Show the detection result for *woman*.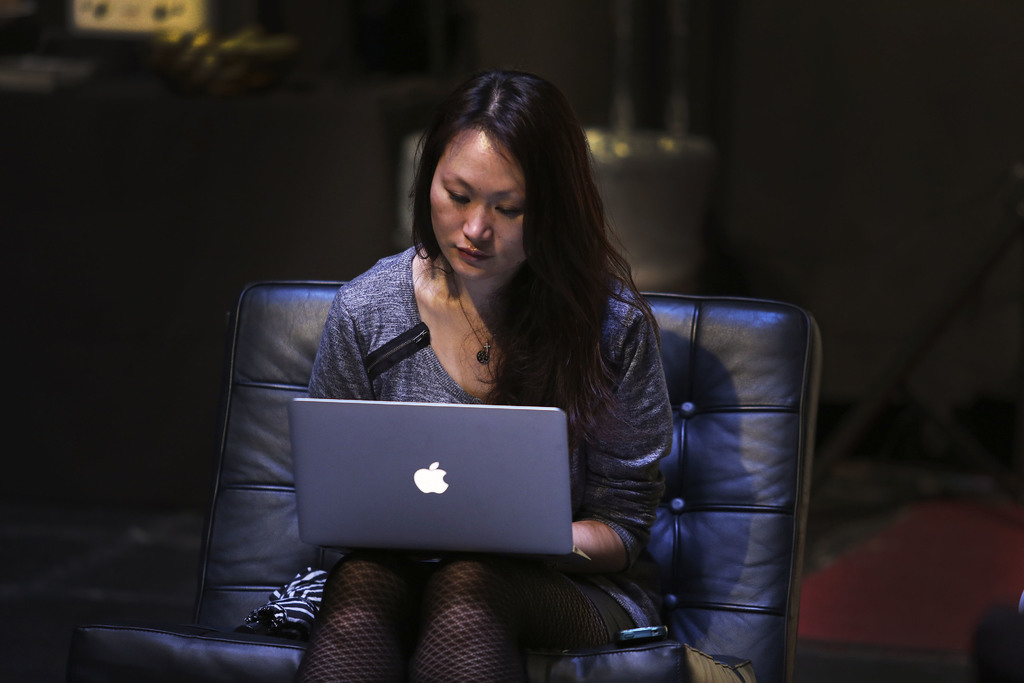
(219,76,799,651).
